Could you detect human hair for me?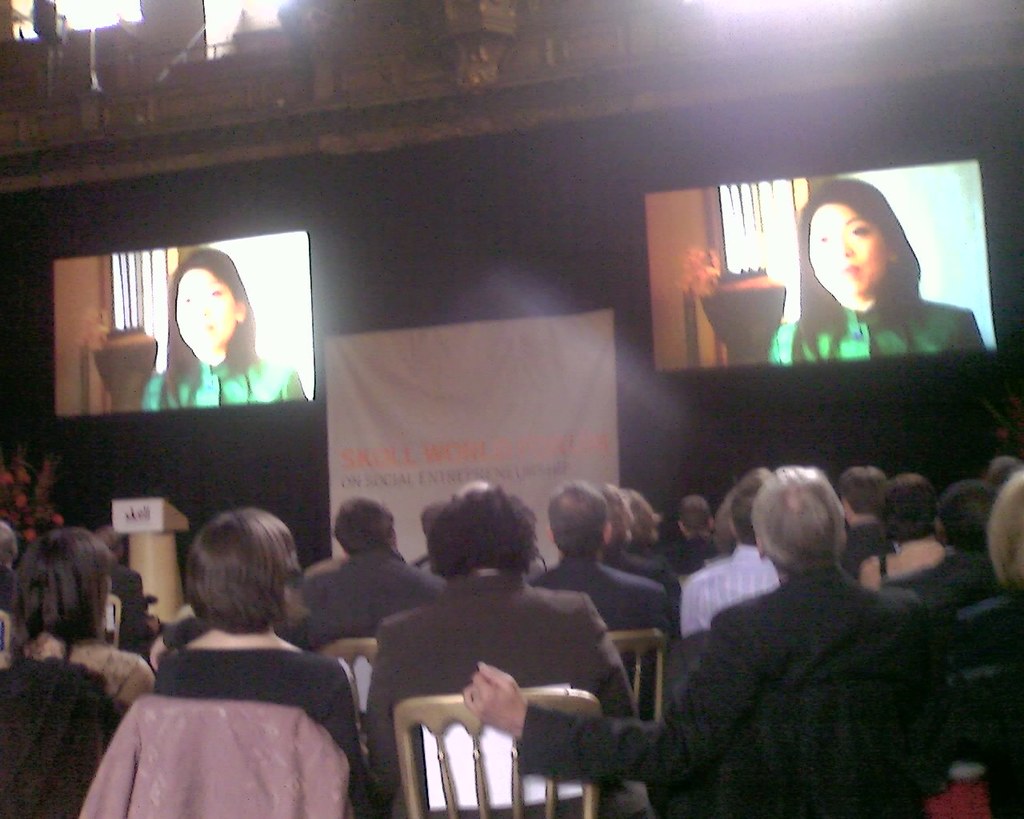
Detection result: BBox(602, 485, 634, 546).
